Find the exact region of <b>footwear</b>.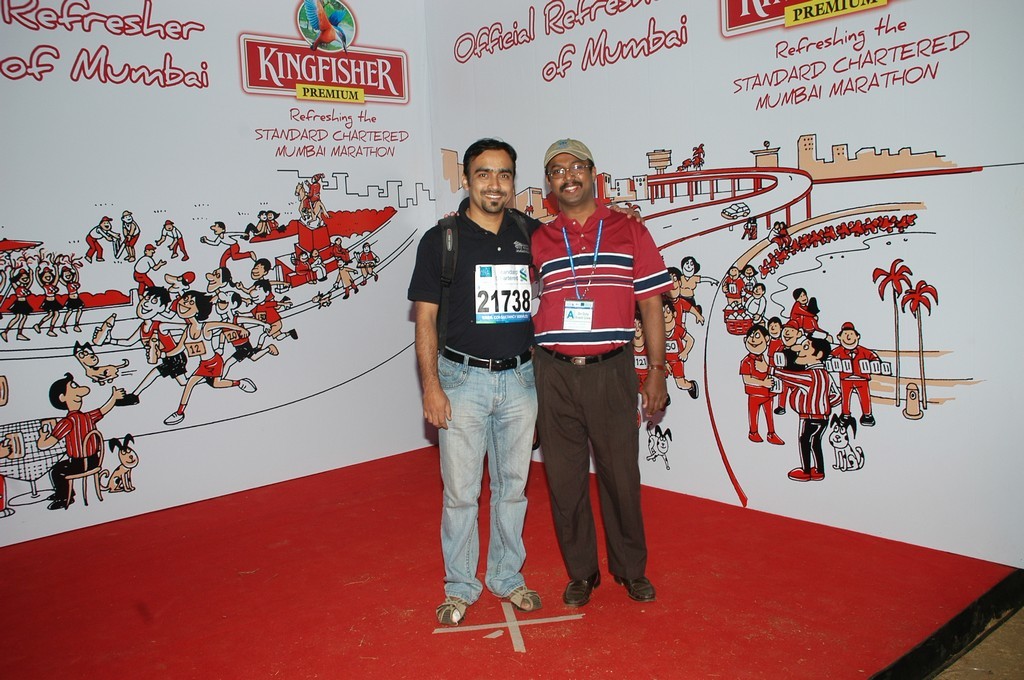
Exact region: rect(233, 375, 261, 395).
